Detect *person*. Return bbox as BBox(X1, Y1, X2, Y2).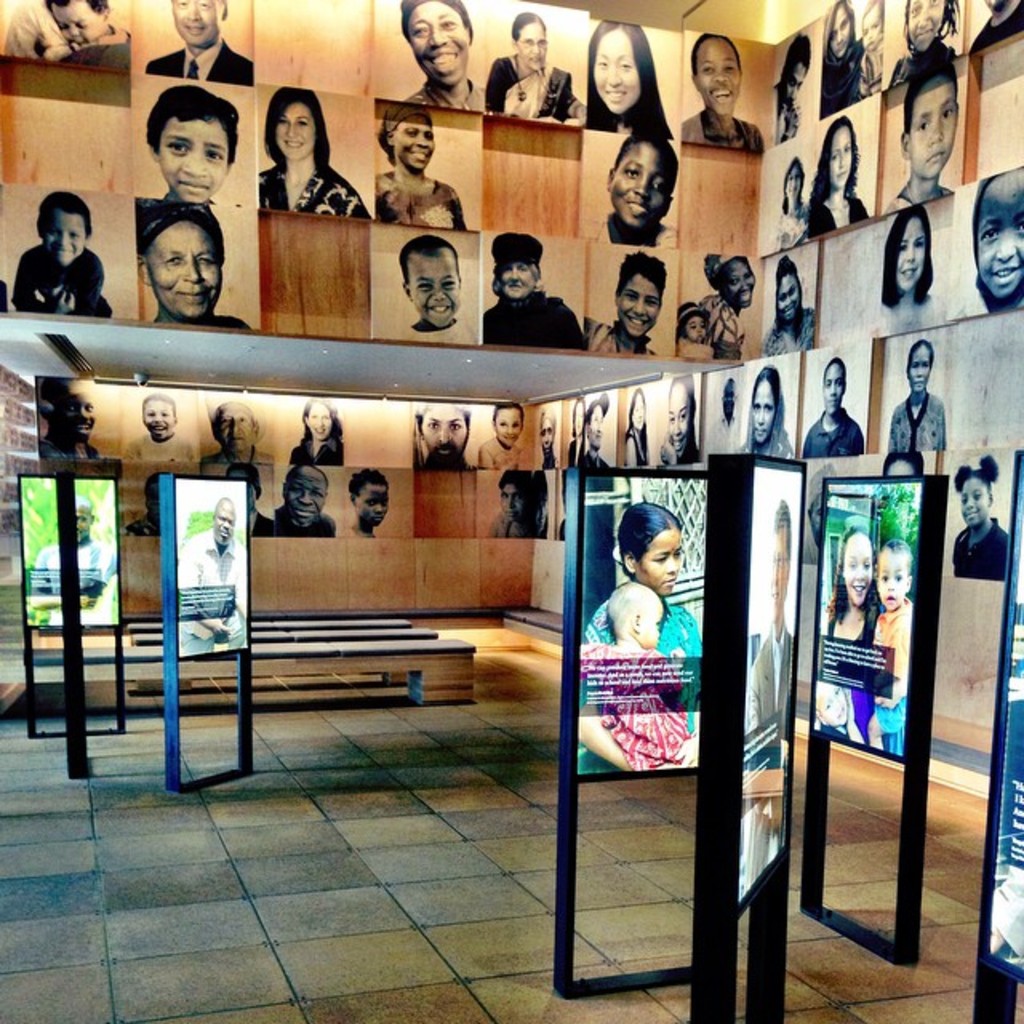
BBox(478, 224, 579, 357).
